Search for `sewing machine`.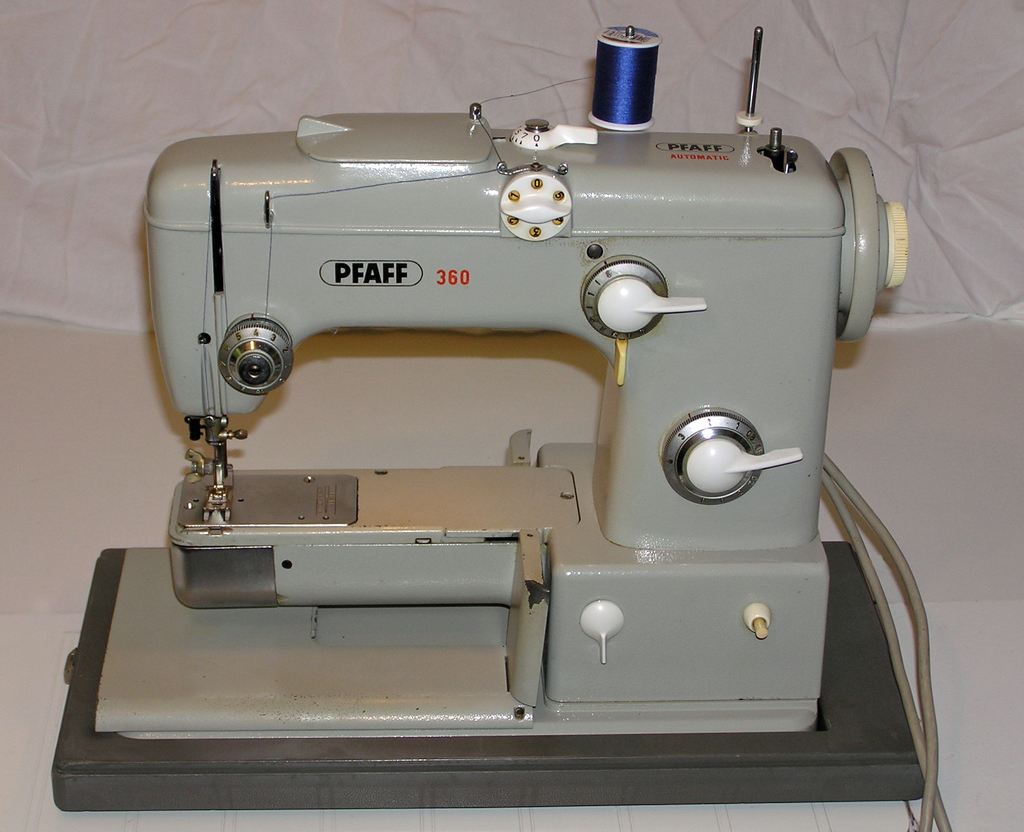
Found at locate(57, 13, 929, 808).
